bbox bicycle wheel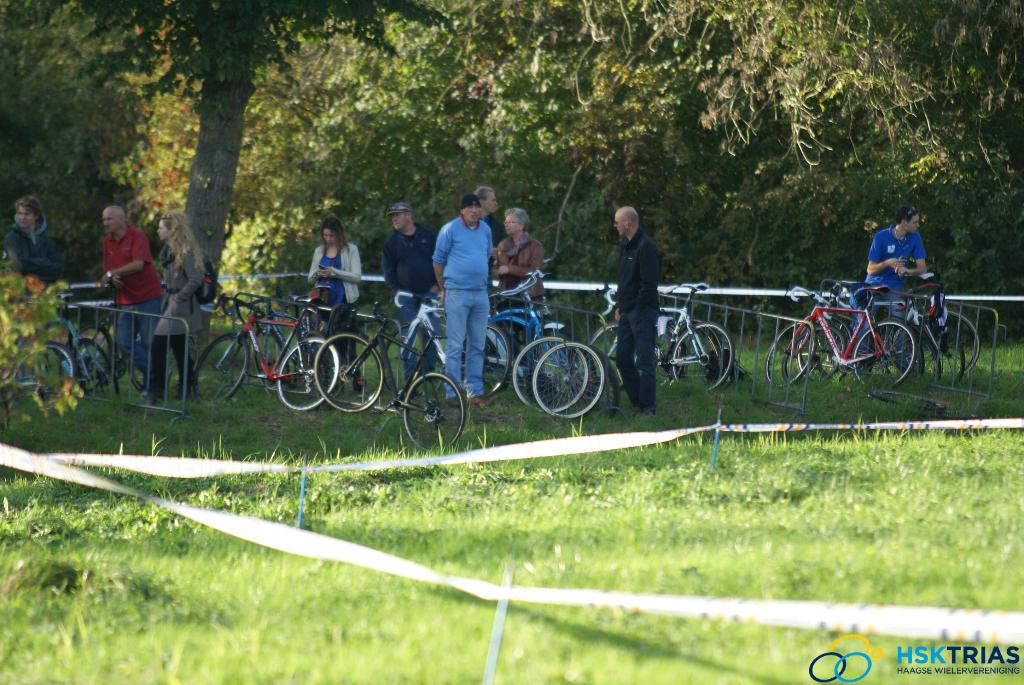
<box>8,340,81,416</box>
